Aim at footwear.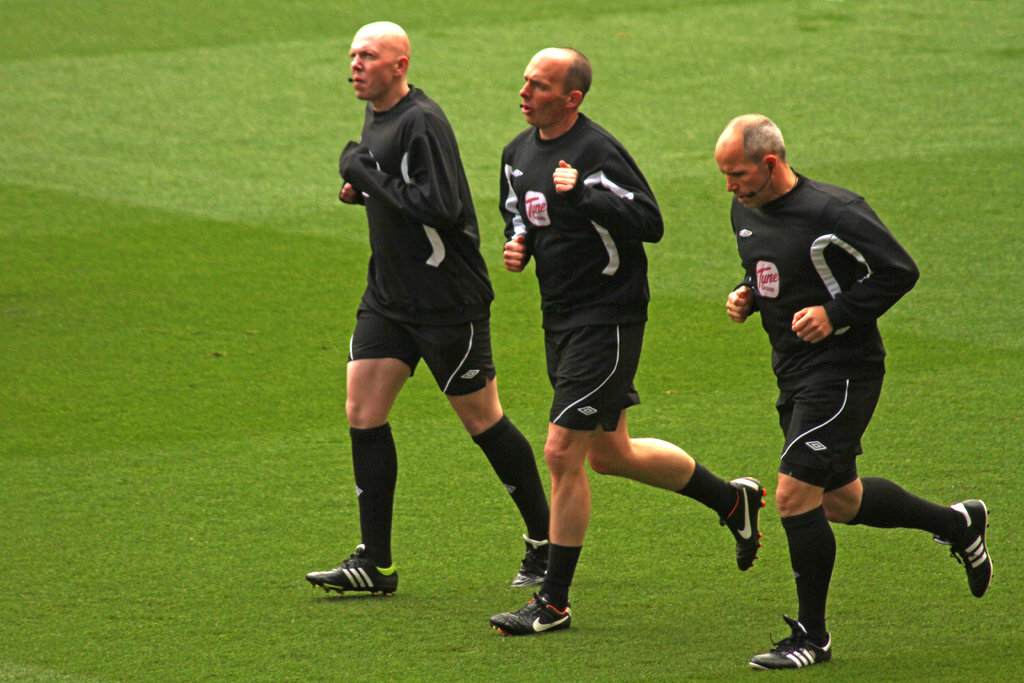
Aimed at <box>508,533,550,584</box>.
